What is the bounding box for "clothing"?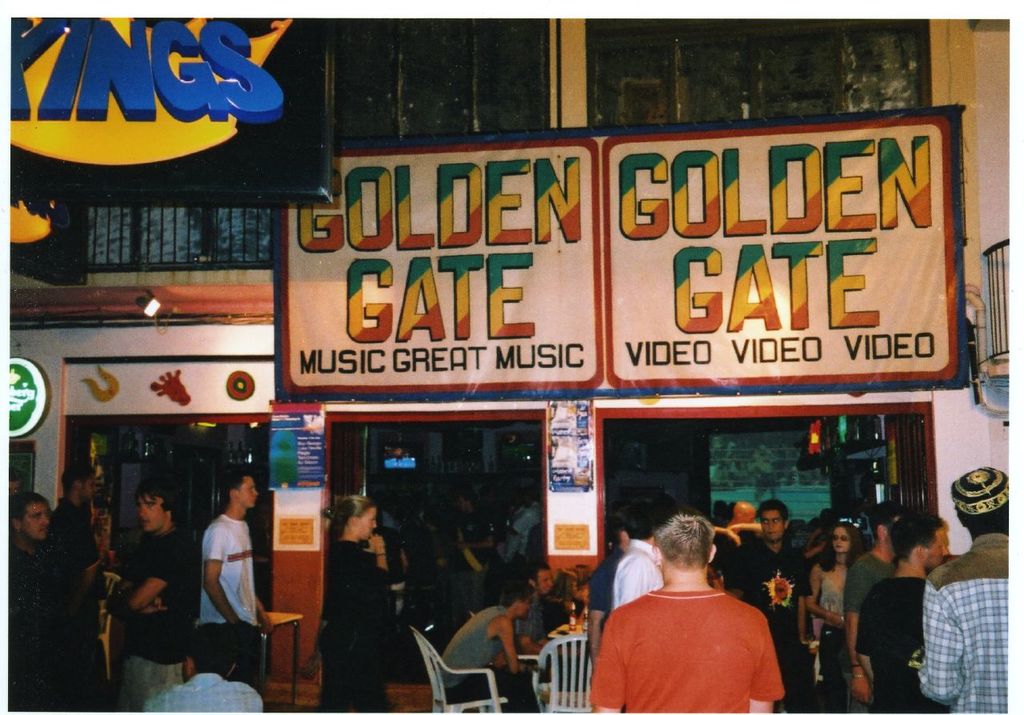
l=322, t=542, r=402, b=711.
